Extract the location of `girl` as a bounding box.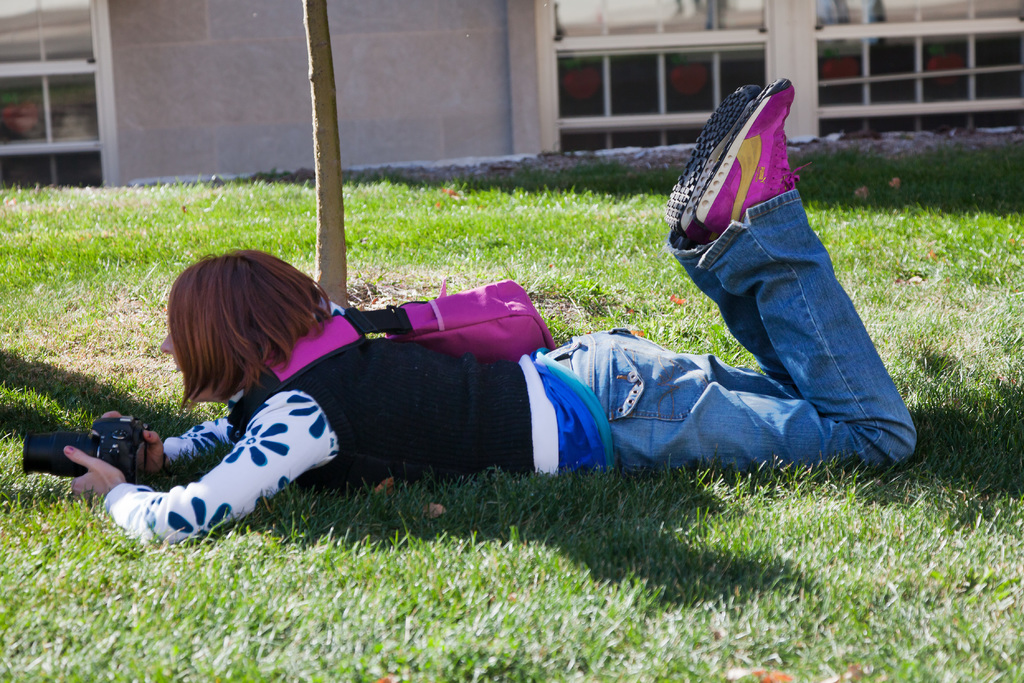
rect(61, 72, 920, 562).
